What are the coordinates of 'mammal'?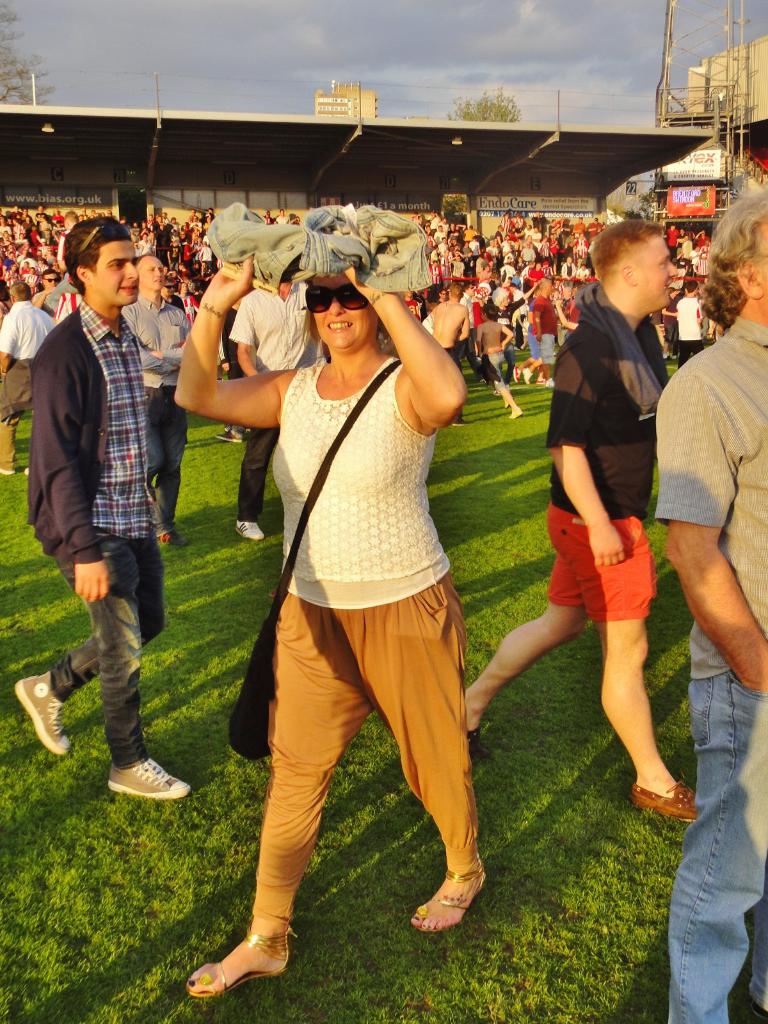
bbox(161, 274, 186, 311).
